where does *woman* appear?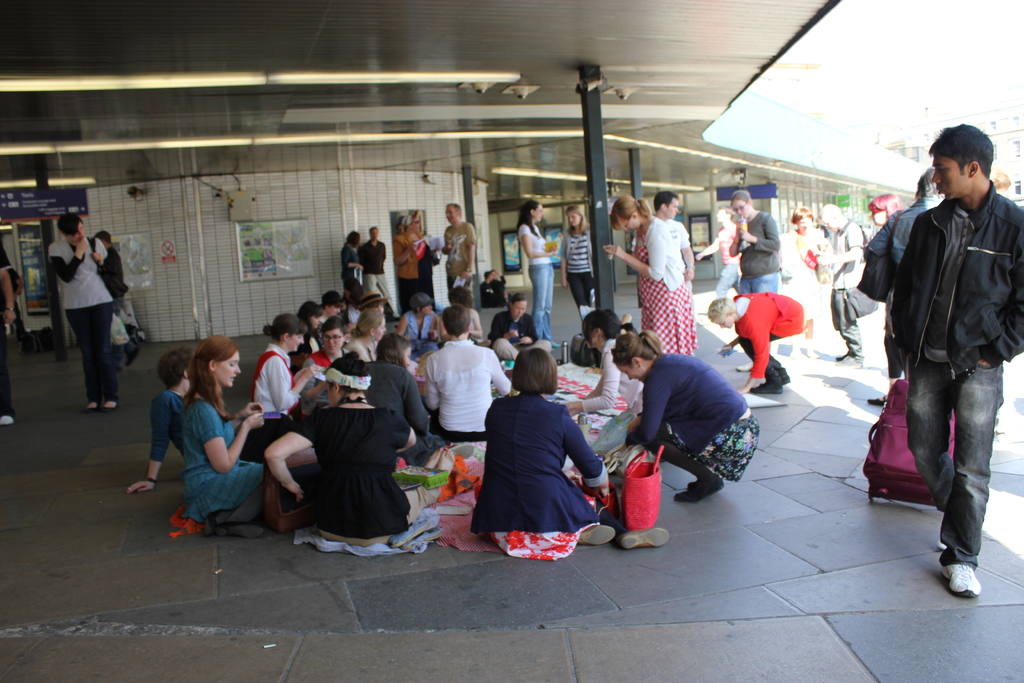
Appears at (left=51, top=202, right=125, bottom=415).
